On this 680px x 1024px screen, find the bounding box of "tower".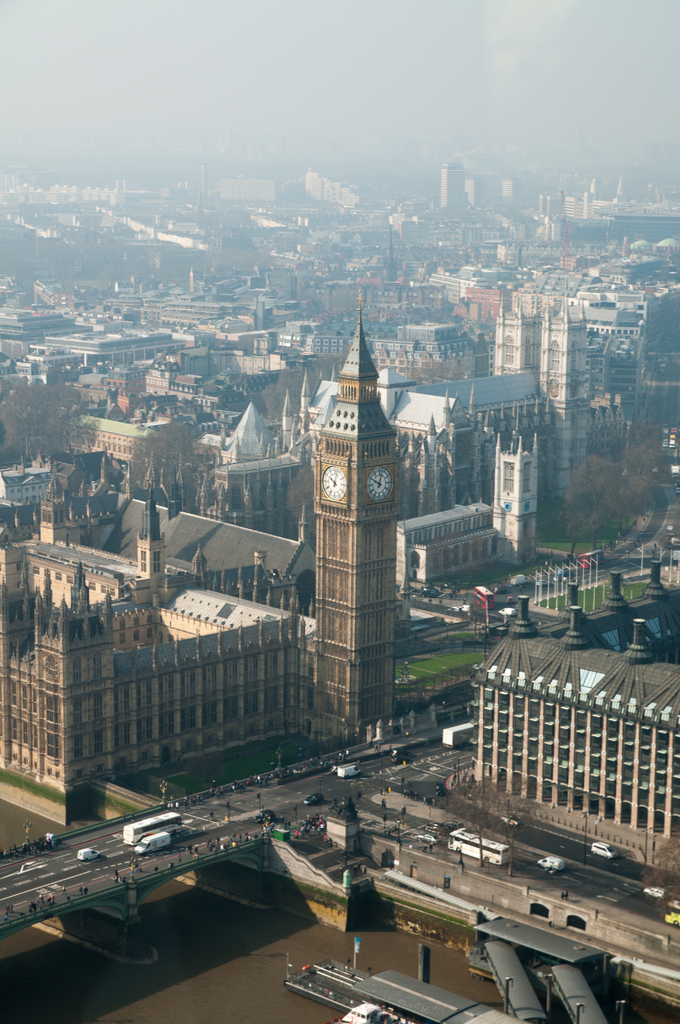
Bounding box: <box>29,574,113,783</box>.
